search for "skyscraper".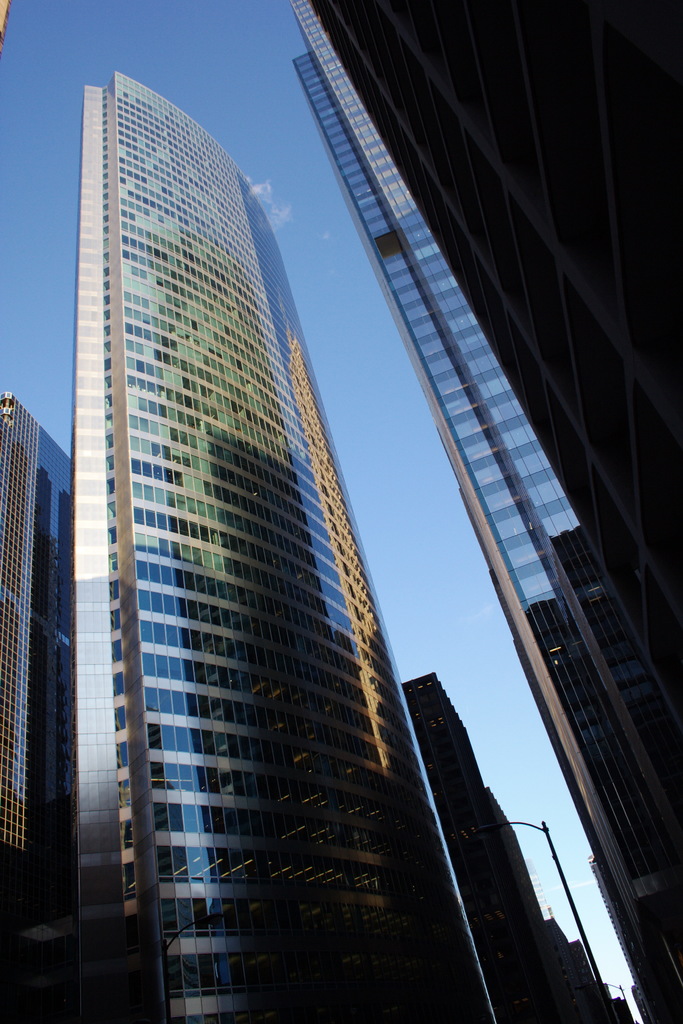
Found at bbox=[292, 1, 682, 1023].
